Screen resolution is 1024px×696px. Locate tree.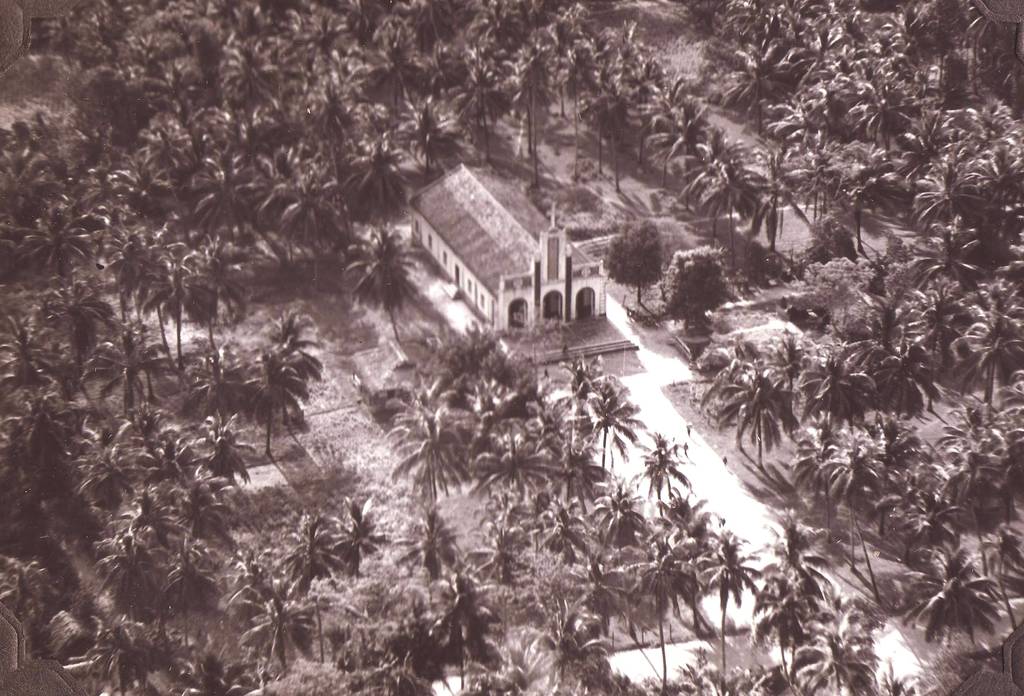
bbox=[728, 368, 792, 464].
